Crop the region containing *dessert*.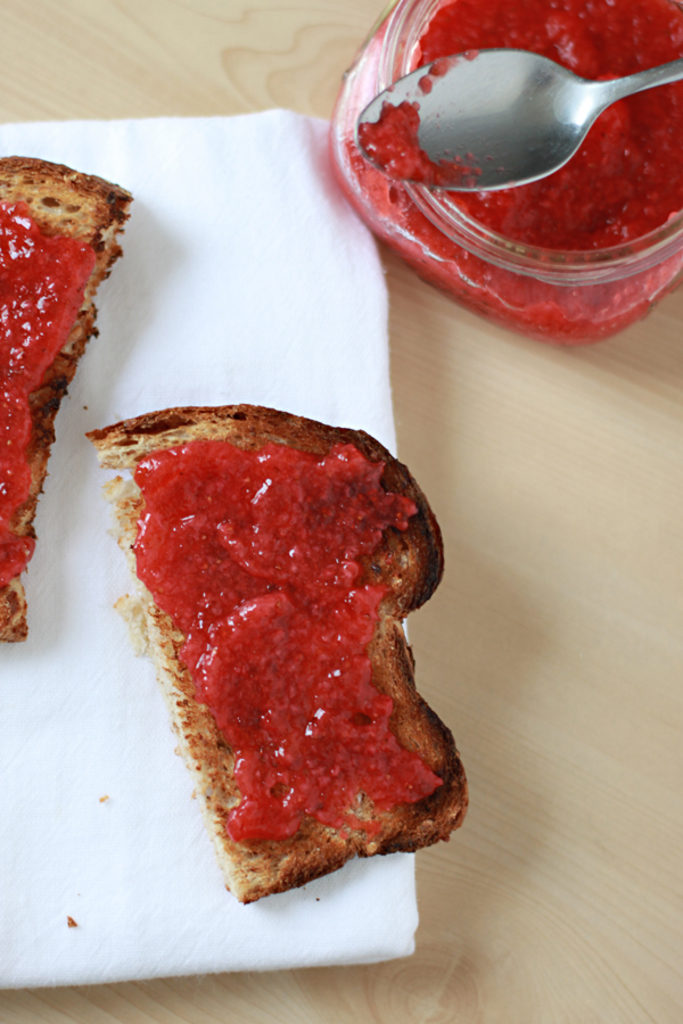
Crop region: x1=61 y1=340 x2=421 y2=922.
